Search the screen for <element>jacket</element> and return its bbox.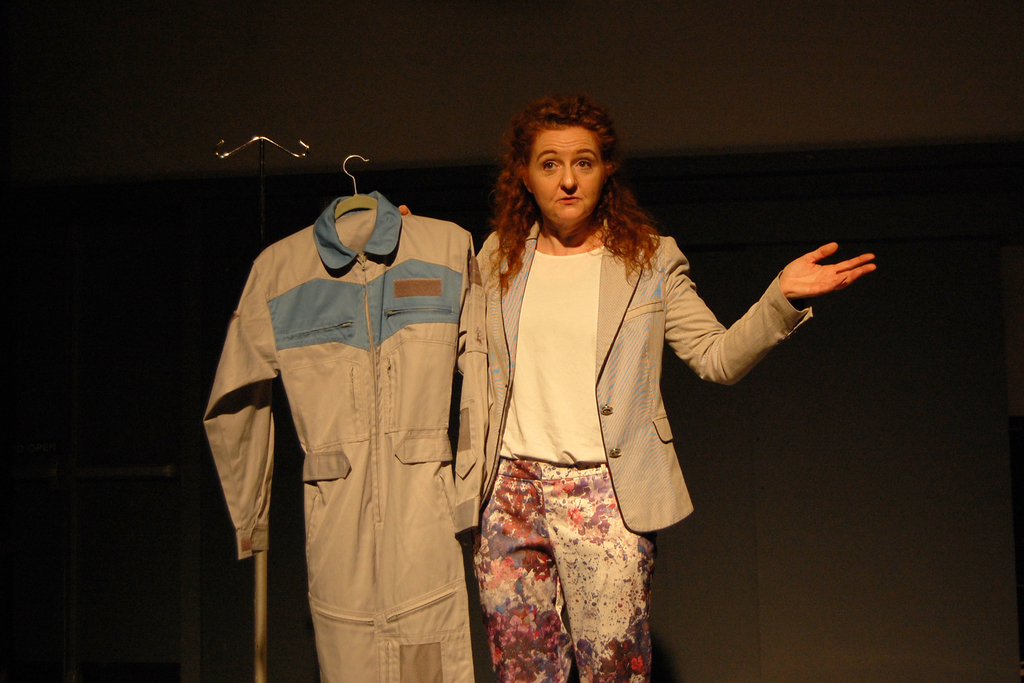
Found: 444/152/771/557.
